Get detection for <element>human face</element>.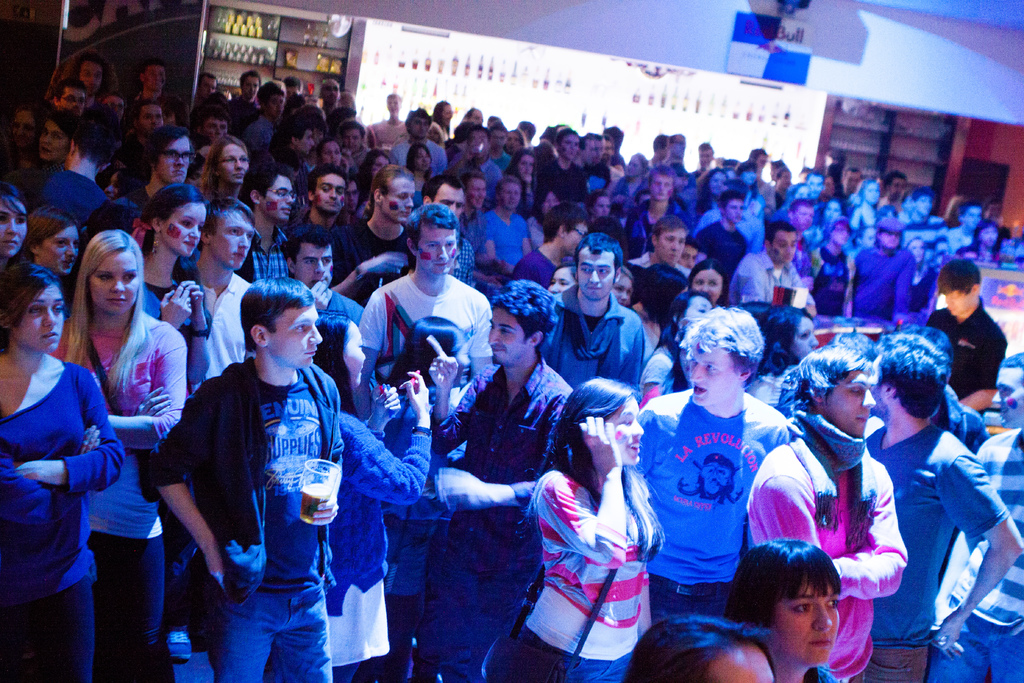
Detection: {"left": 548, "top": 268, "right": 575, "bottom": 292}.
